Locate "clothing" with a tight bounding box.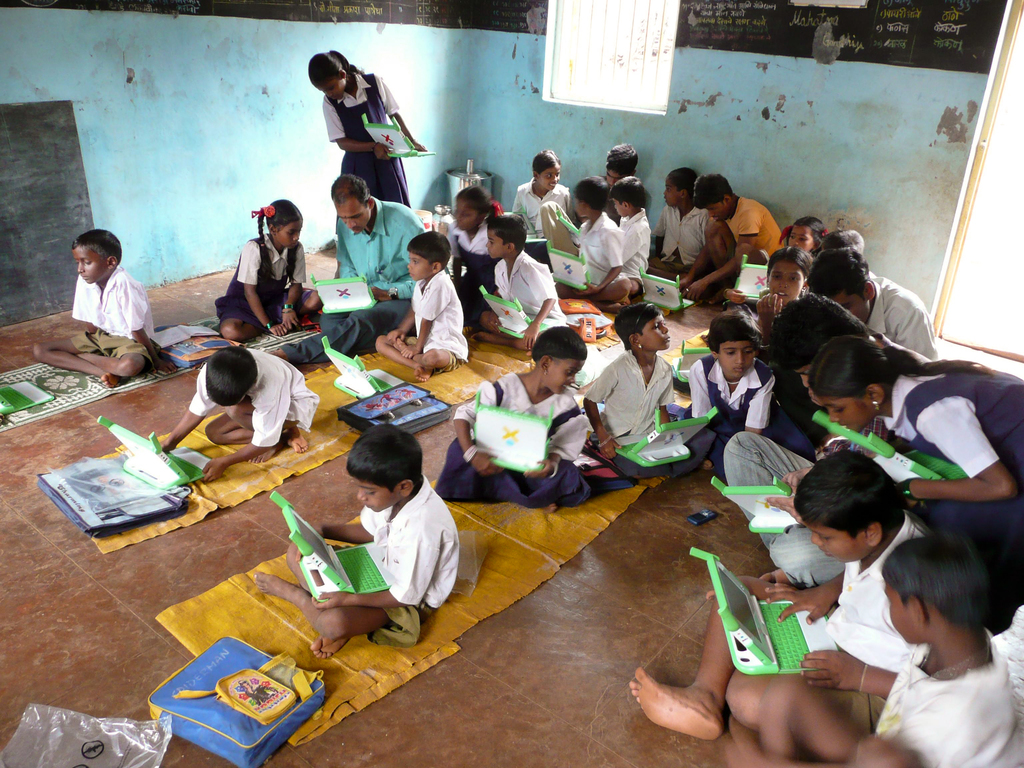
684:351:777:463.
